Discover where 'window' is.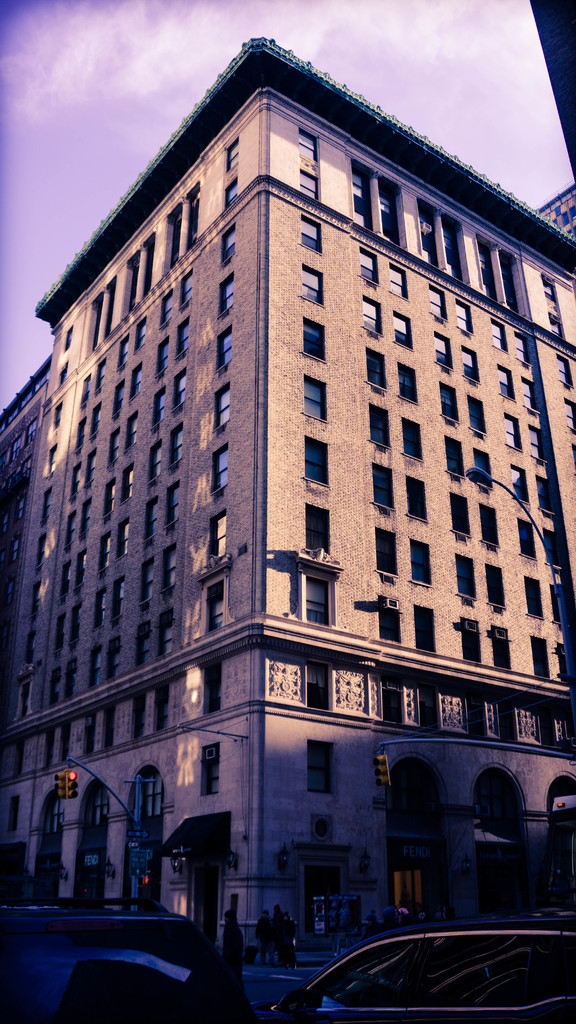
Discovered at (x1=102, y1=278, x2=116, y2=336).
